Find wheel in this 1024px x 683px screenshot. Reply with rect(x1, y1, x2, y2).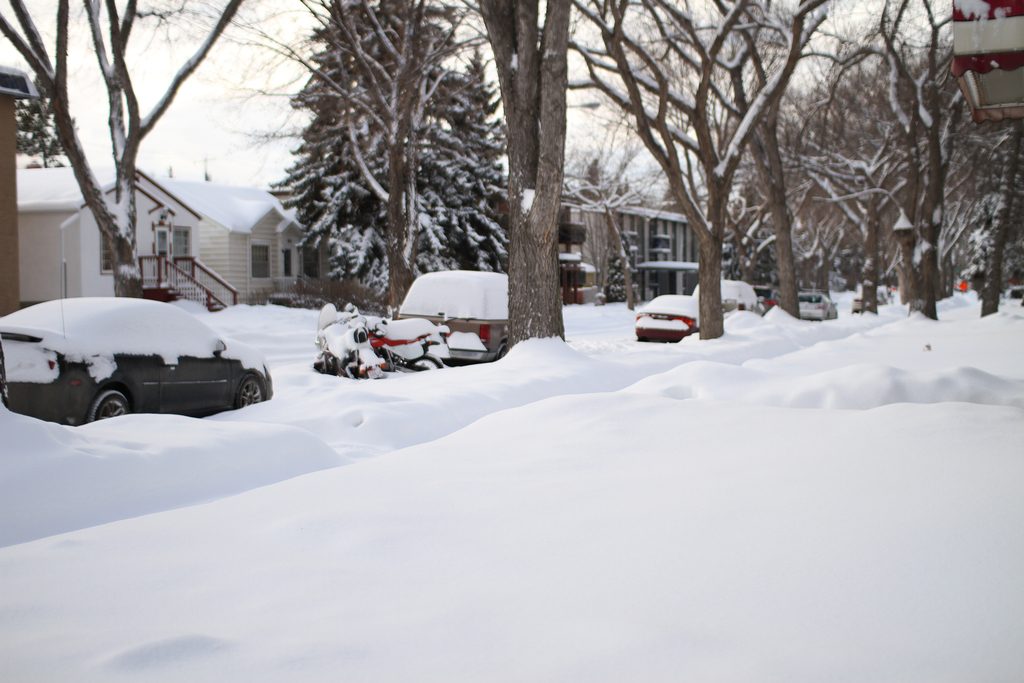
rect(46, 376, 146, 431).
